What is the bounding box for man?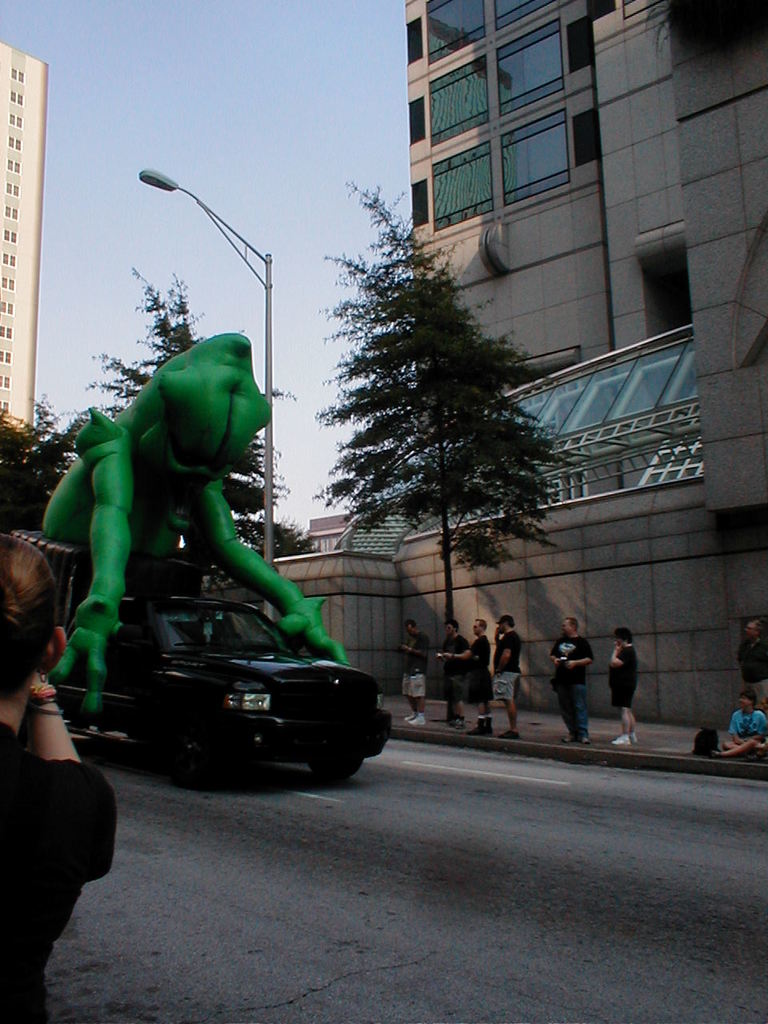
(left=546, top=617, right=596, bottom=744).
